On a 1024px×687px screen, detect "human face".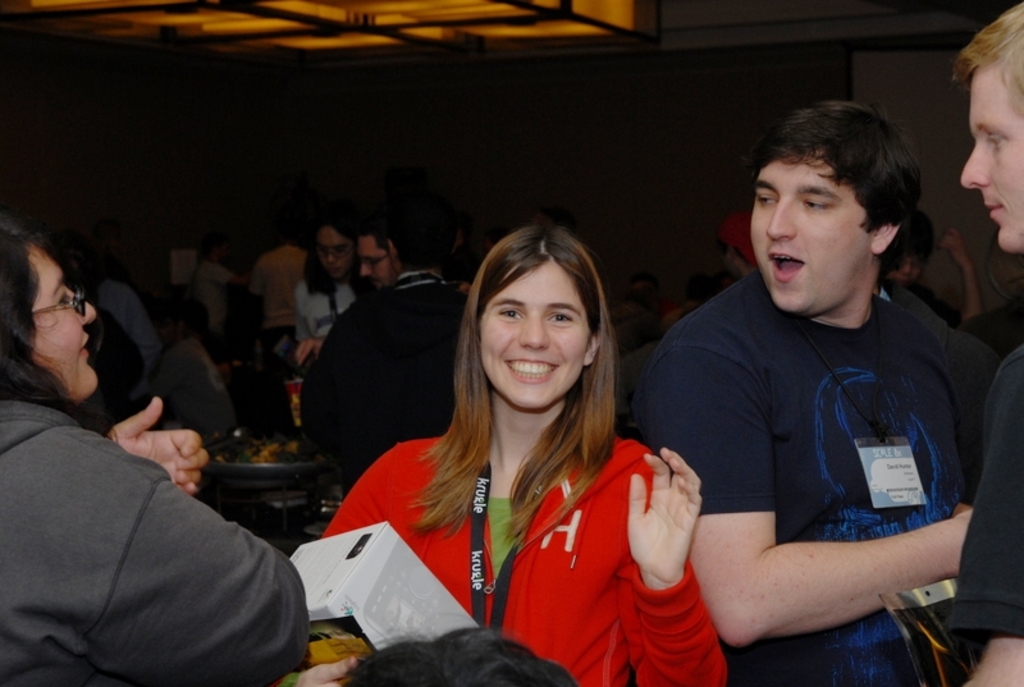
BBox(319, 225, 351, 278).
